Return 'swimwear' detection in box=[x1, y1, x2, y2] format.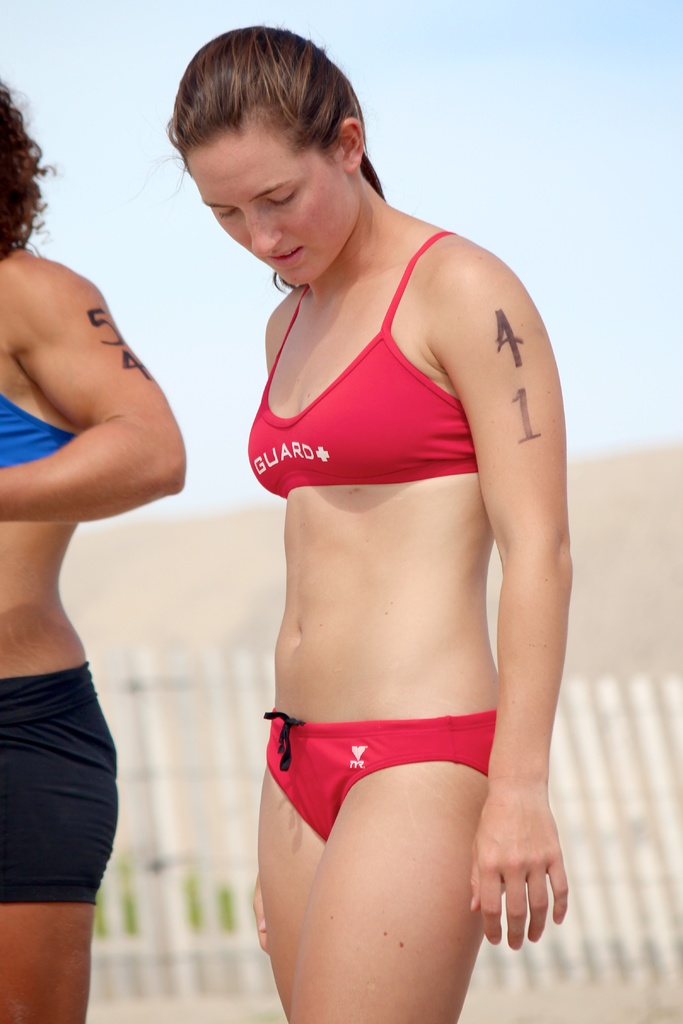
box=[0, 657, 121, 908].
